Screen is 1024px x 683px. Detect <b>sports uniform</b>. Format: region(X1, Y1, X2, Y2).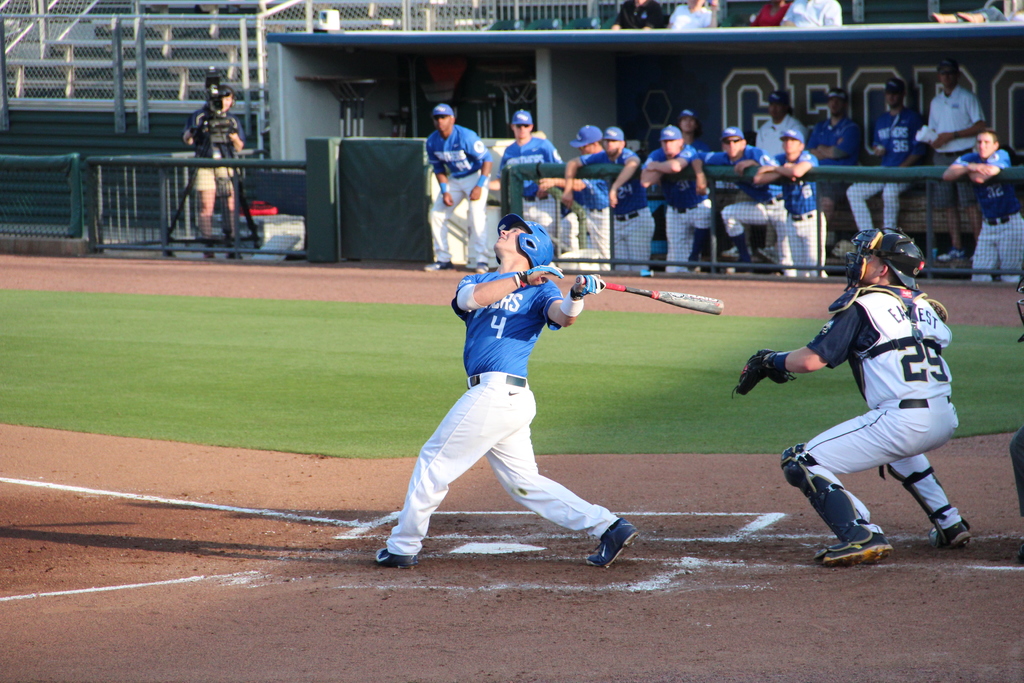
region(378, 265, 620, 568).
